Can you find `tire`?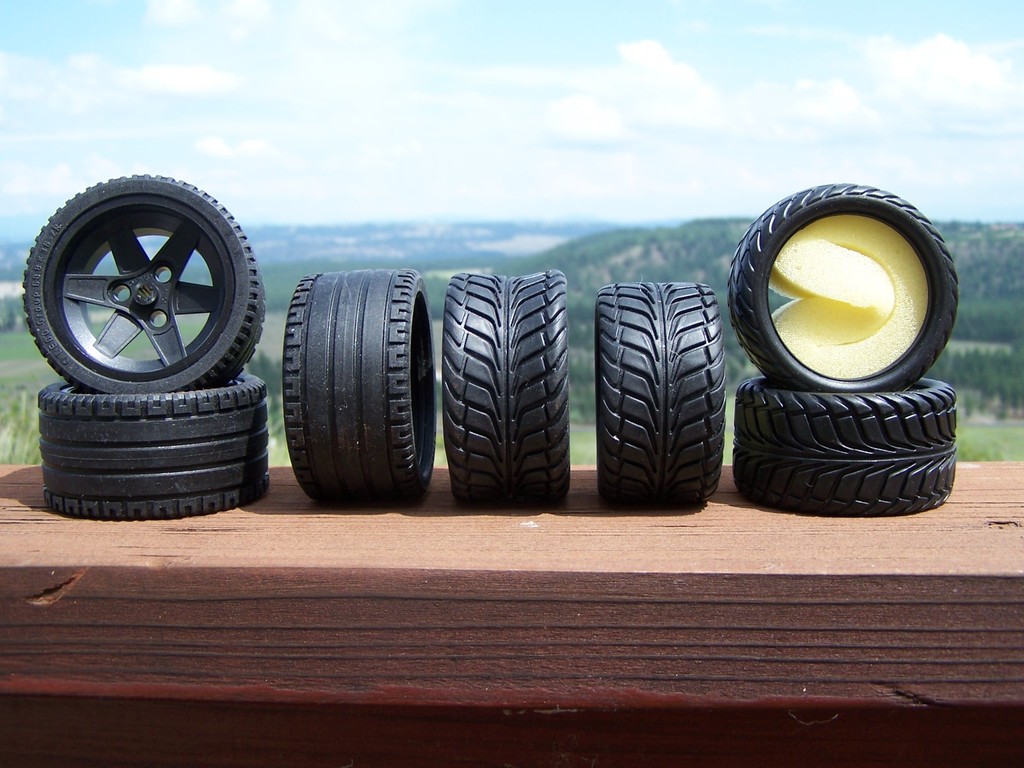
Yes, bounding box: [left=20, top=175, right=266, bottom=392].
